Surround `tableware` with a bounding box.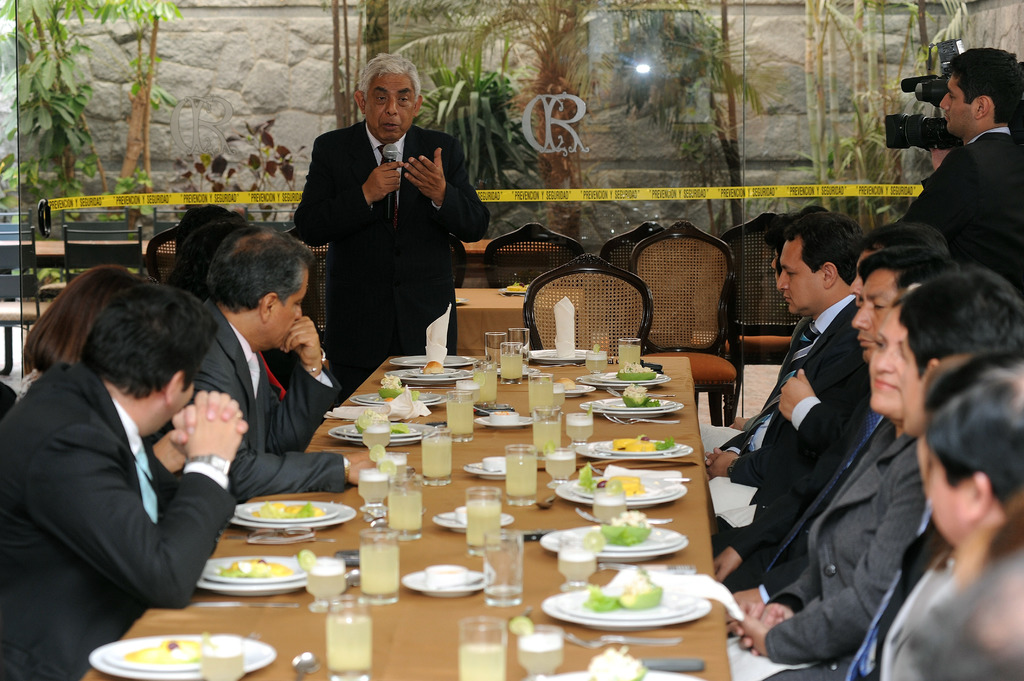
locate(556, 525, 682, 552).
